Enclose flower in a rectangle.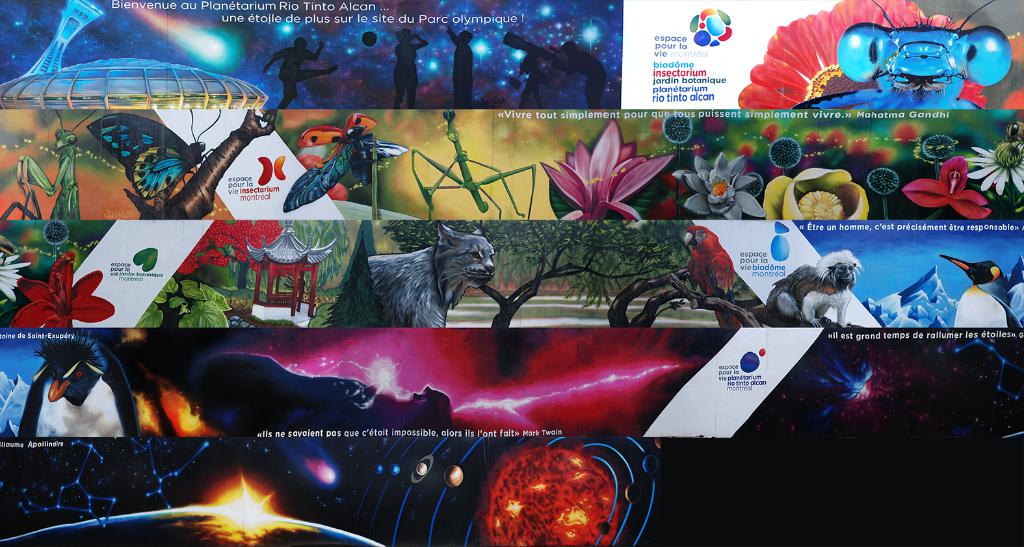
crop(765, 170, 871, 222).
